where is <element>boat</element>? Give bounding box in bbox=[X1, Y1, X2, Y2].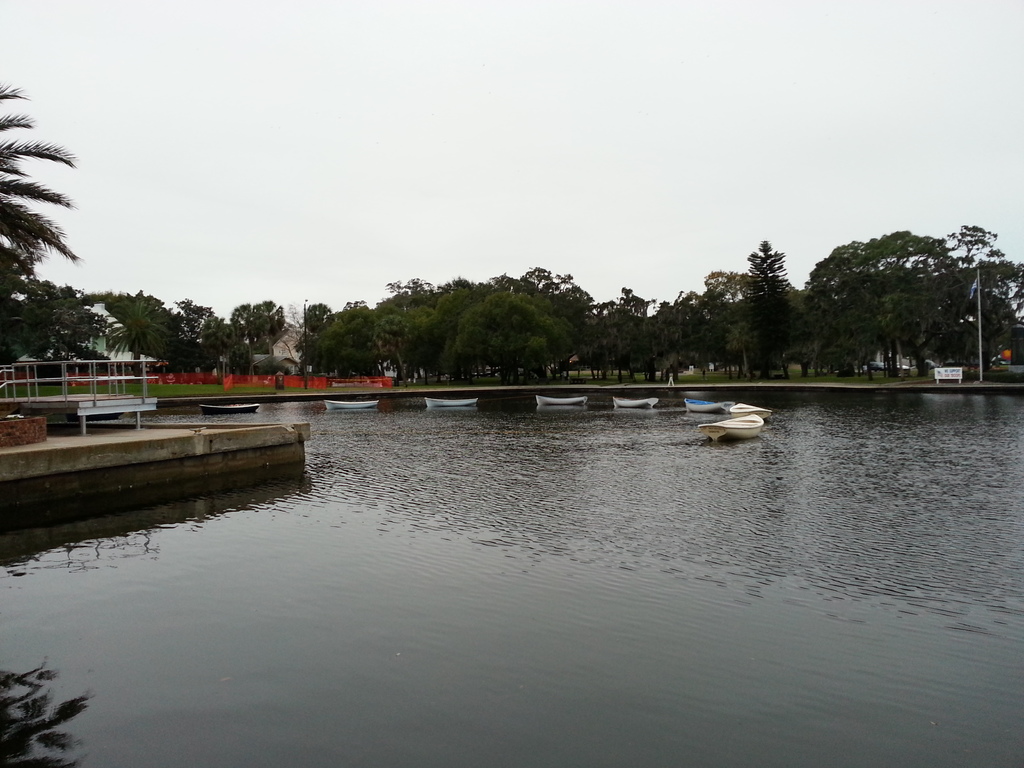
bbox=[535, 394, 588, 412].
